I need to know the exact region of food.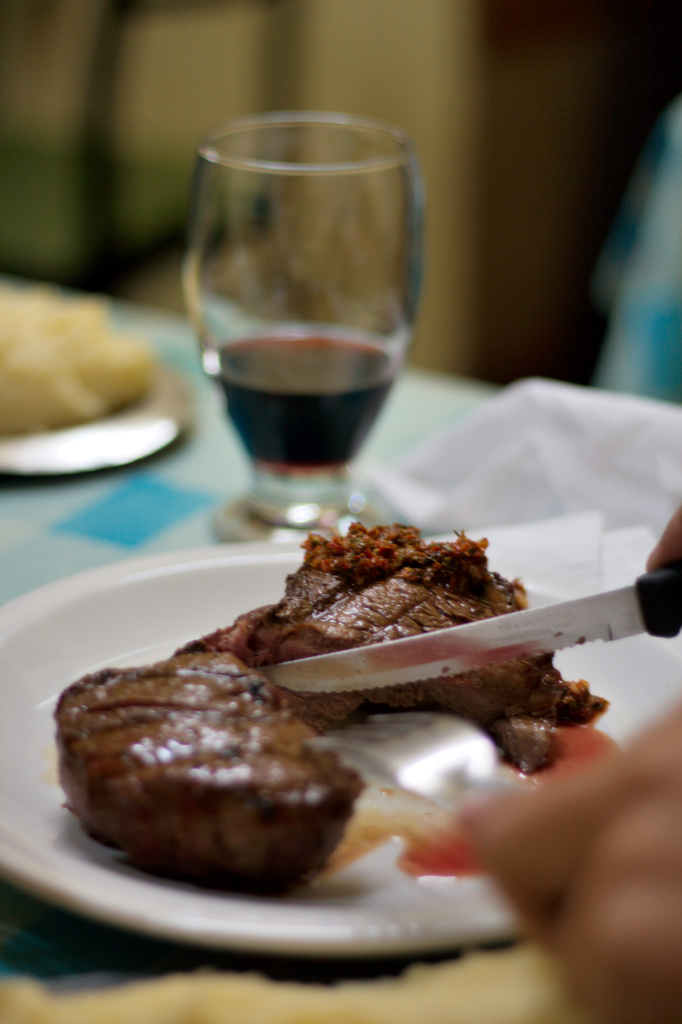
Region: left=74, top=527, right=623, bottom=881.
